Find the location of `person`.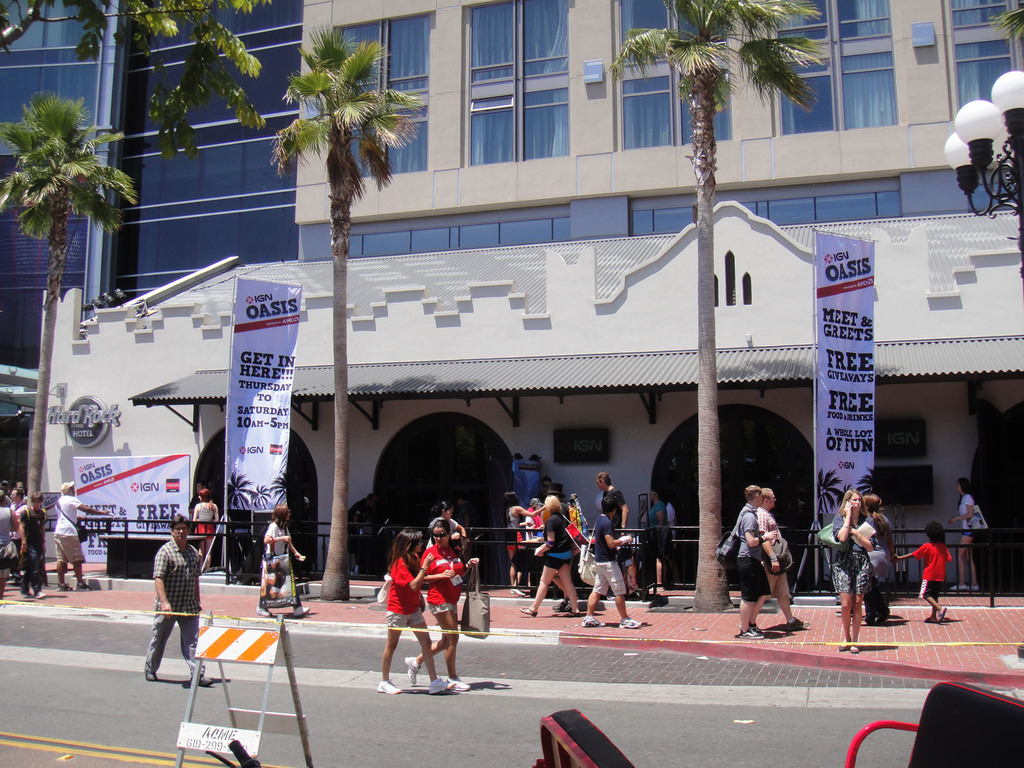
Location: l=252, t=507, r=310, b=620.
